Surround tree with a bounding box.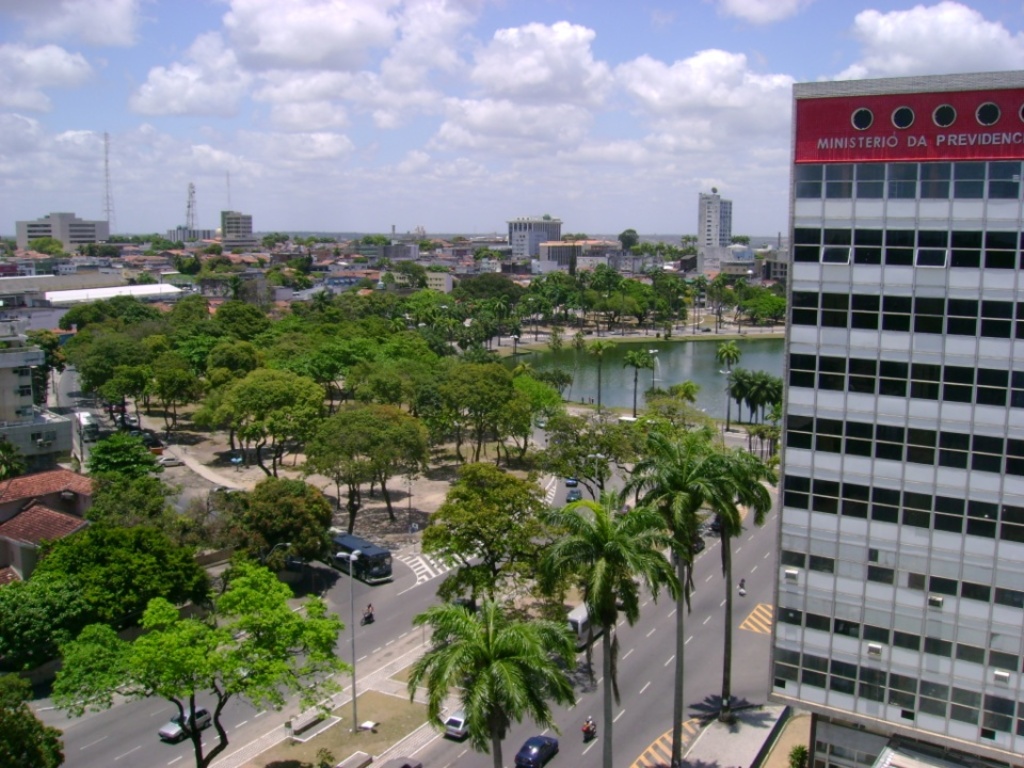
x1=21 y1=235 x2=60 y2=257.
